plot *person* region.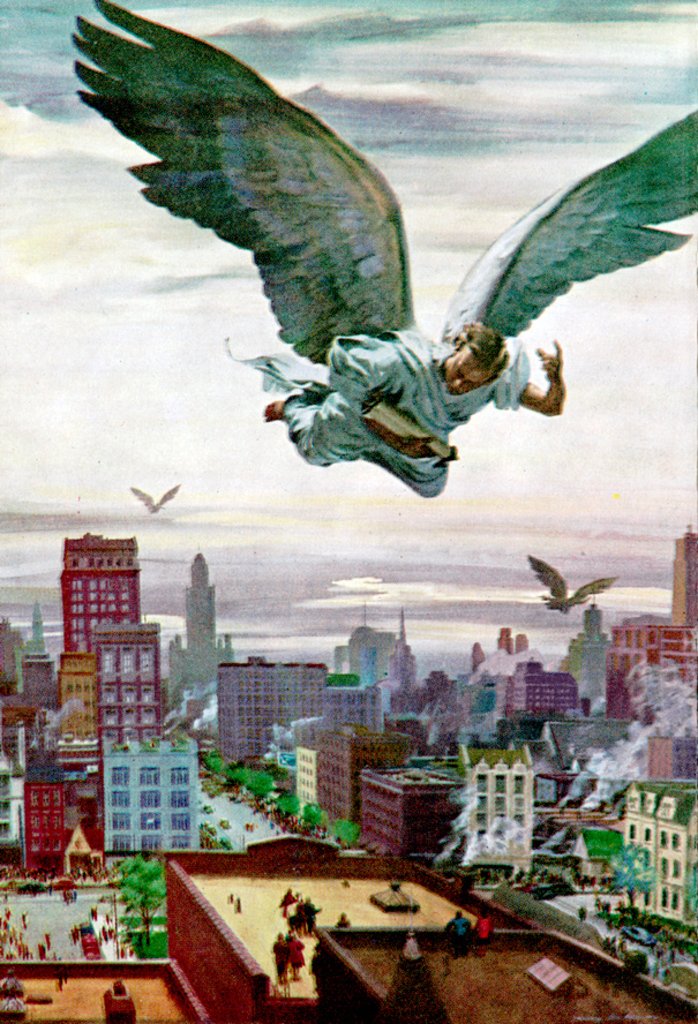
Plotted at (213, 274, 592, 503).
